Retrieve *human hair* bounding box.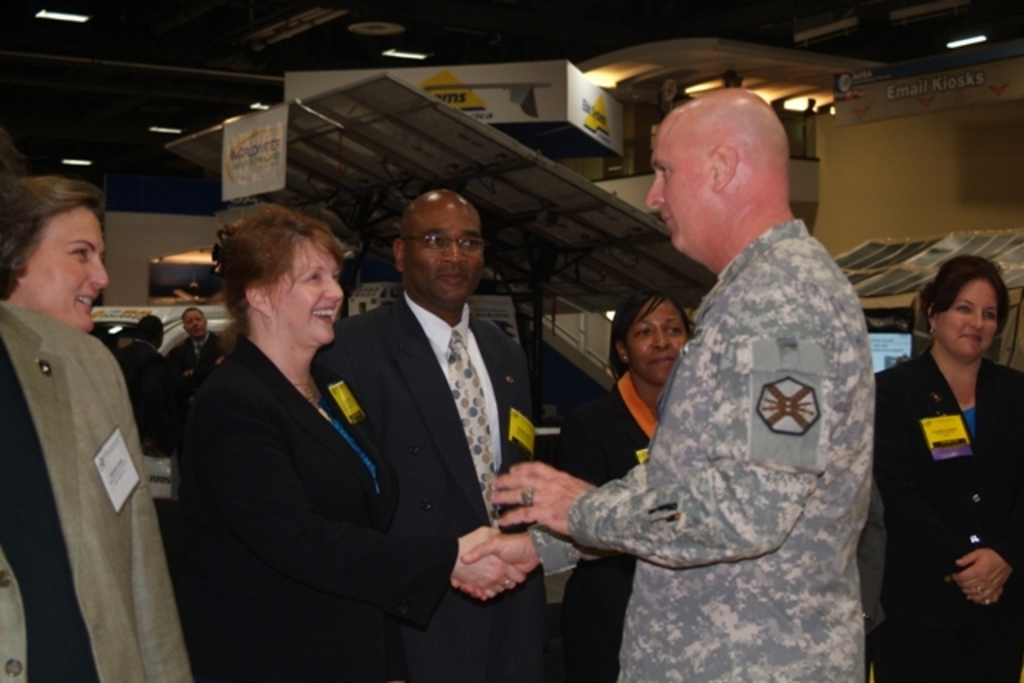
Bounding box: 179 304 202 326.
